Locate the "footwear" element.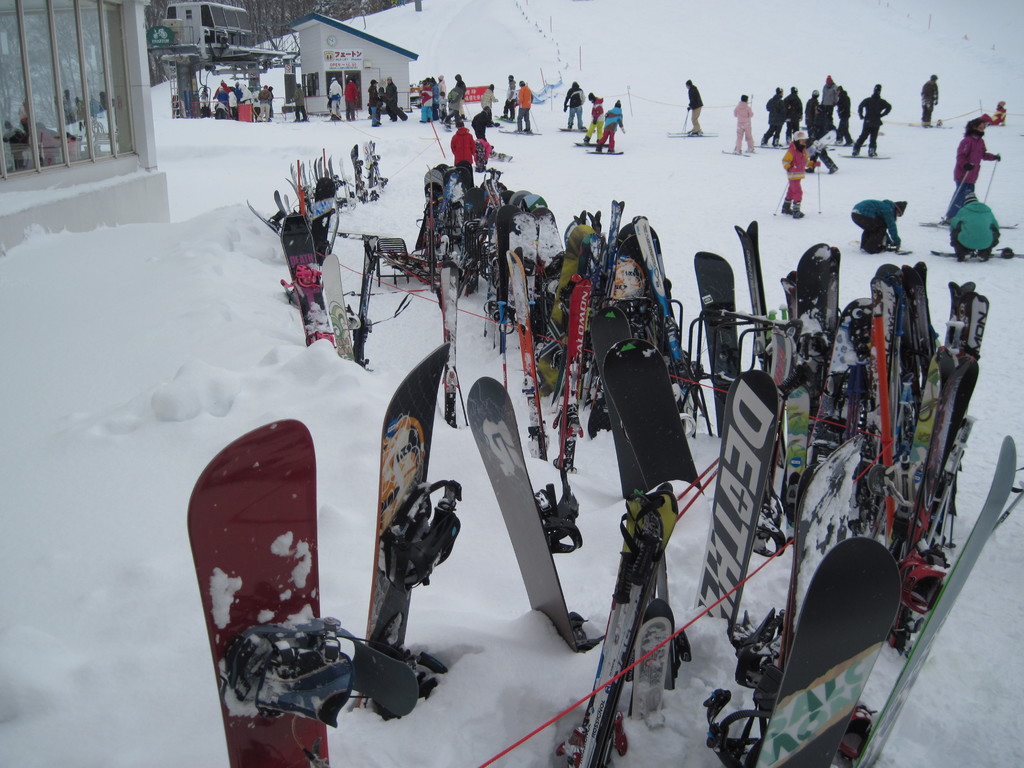
Element bbox: {"x1": 760, "y1": 133, "x2": 765, "y2": 148}.
